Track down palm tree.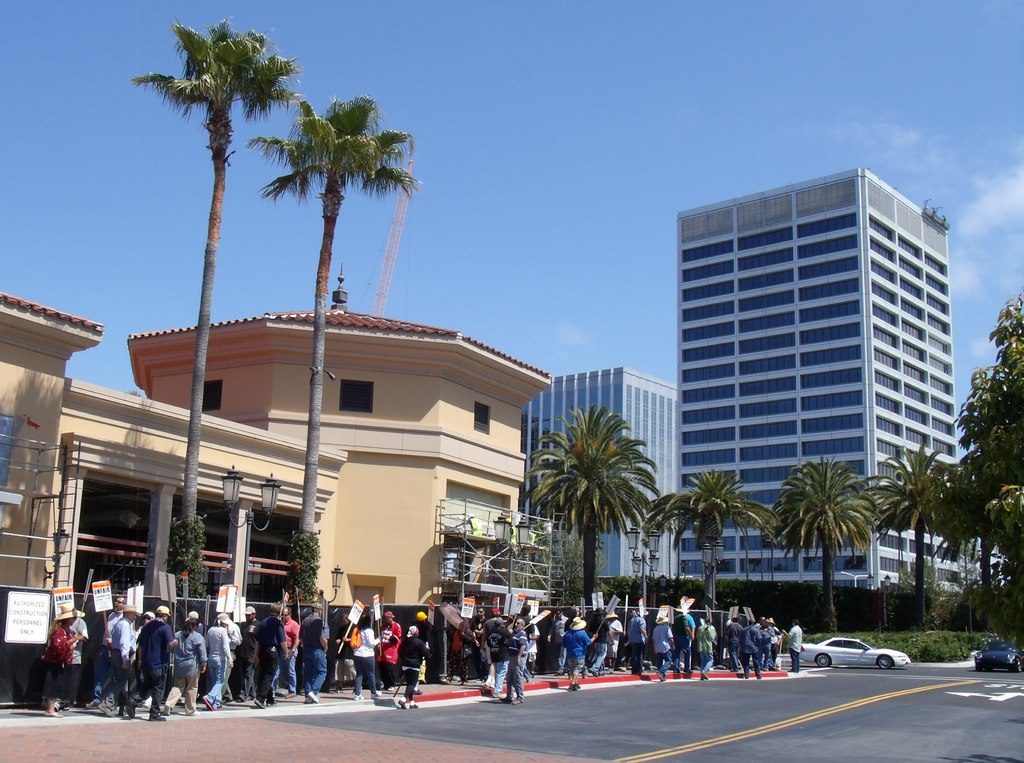
Tracked to left=131, top=8, right=307, bottom=565.
